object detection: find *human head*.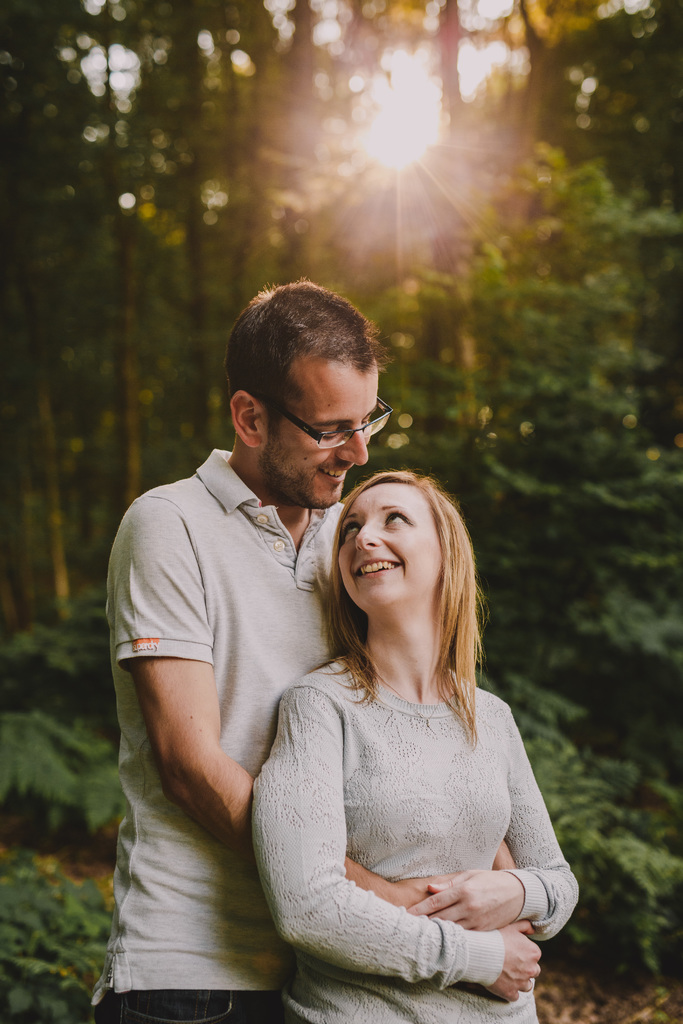
{"left": 334, "top": 461, "right": 469, "bottom": 626}.
